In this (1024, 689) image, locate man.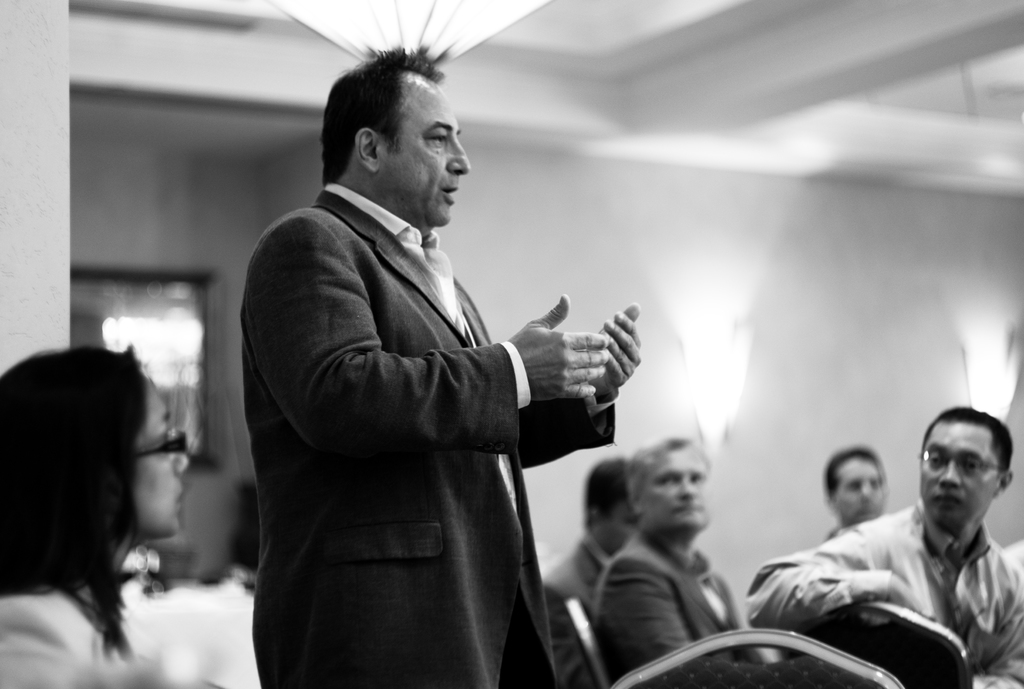
Bounding box: 588/437/766/672.
